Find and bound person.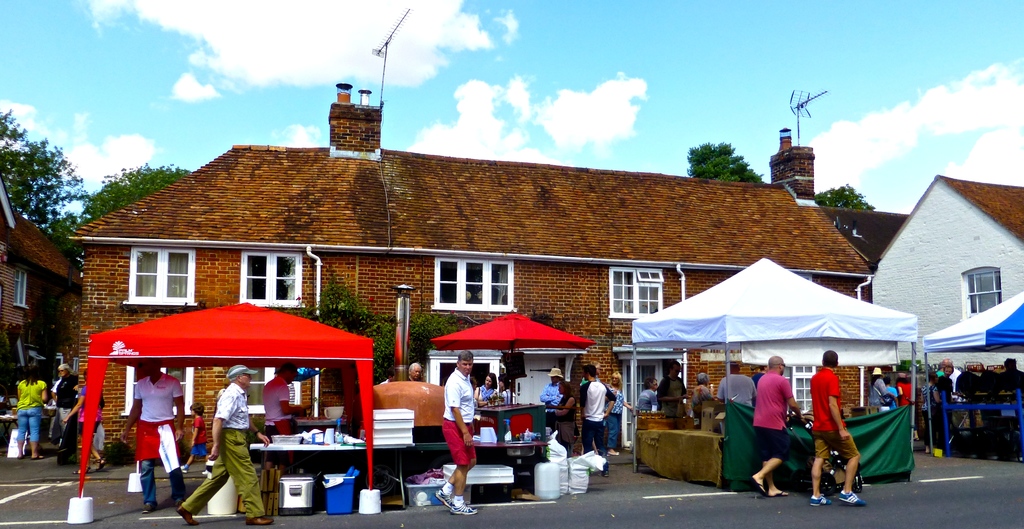
Bound: (374, 367, 401, 389).
